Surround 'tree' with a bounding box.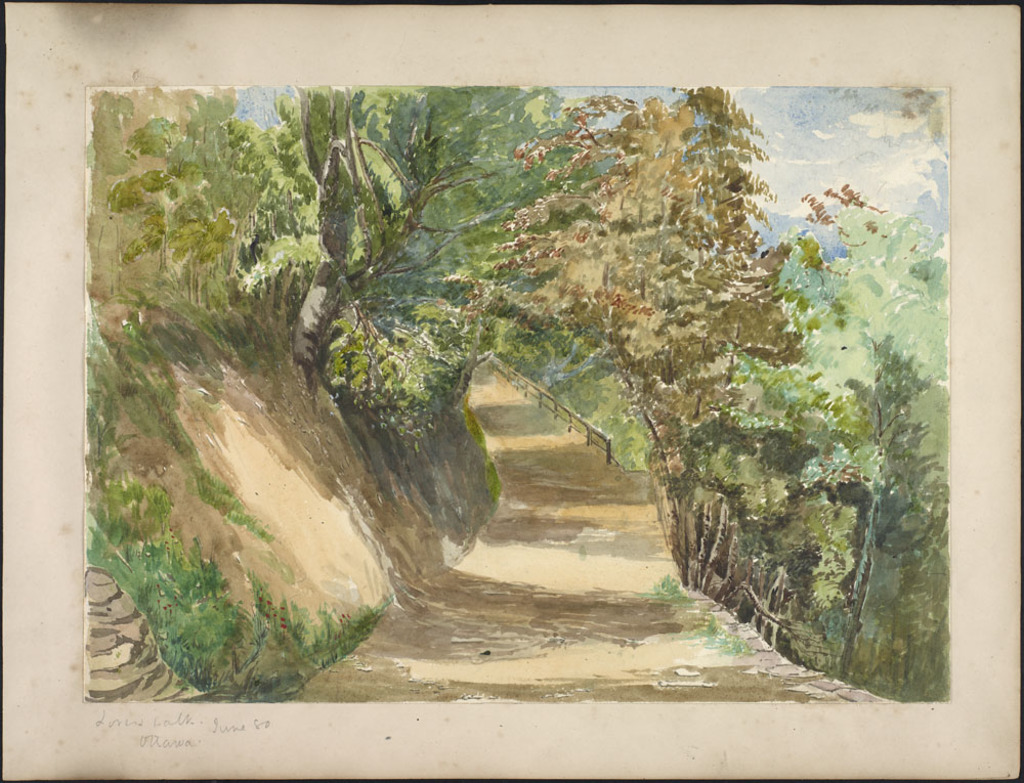
bbox=[85, 81, 949, 701].
